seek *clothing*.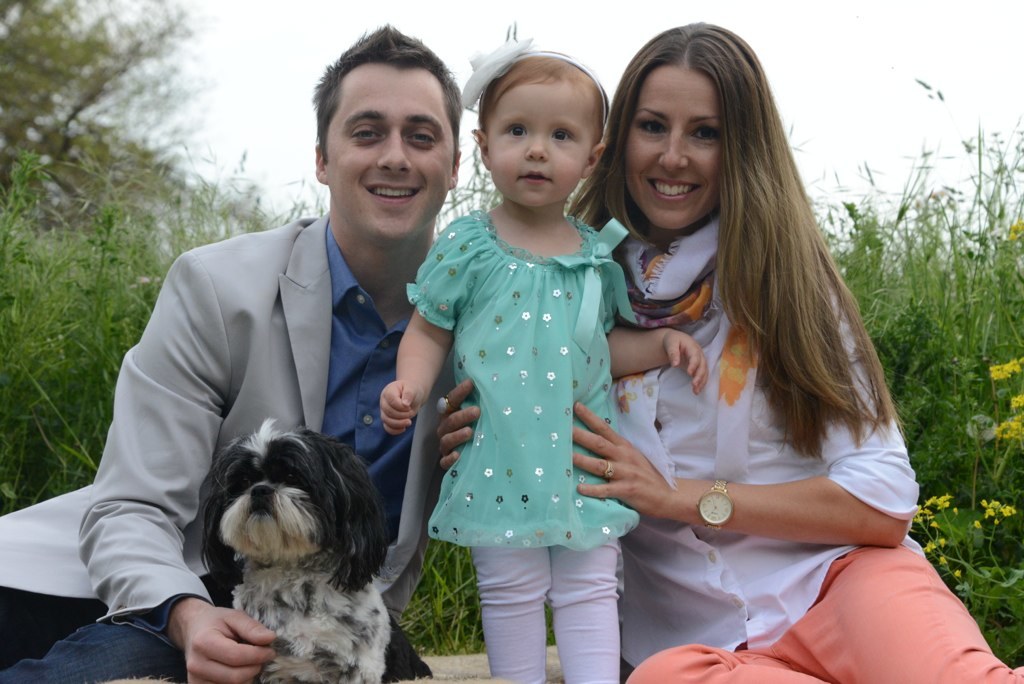
box=[409, 205, 624, 683].
